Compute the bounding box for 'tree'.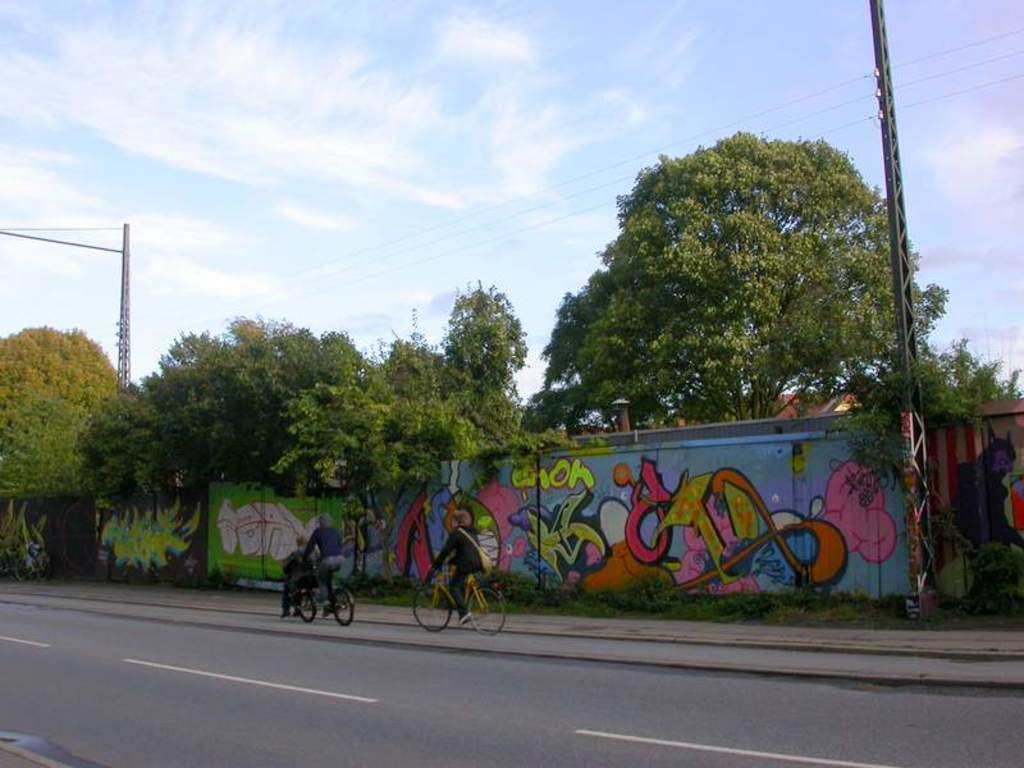
bbox(0, 324, 133, 503).
